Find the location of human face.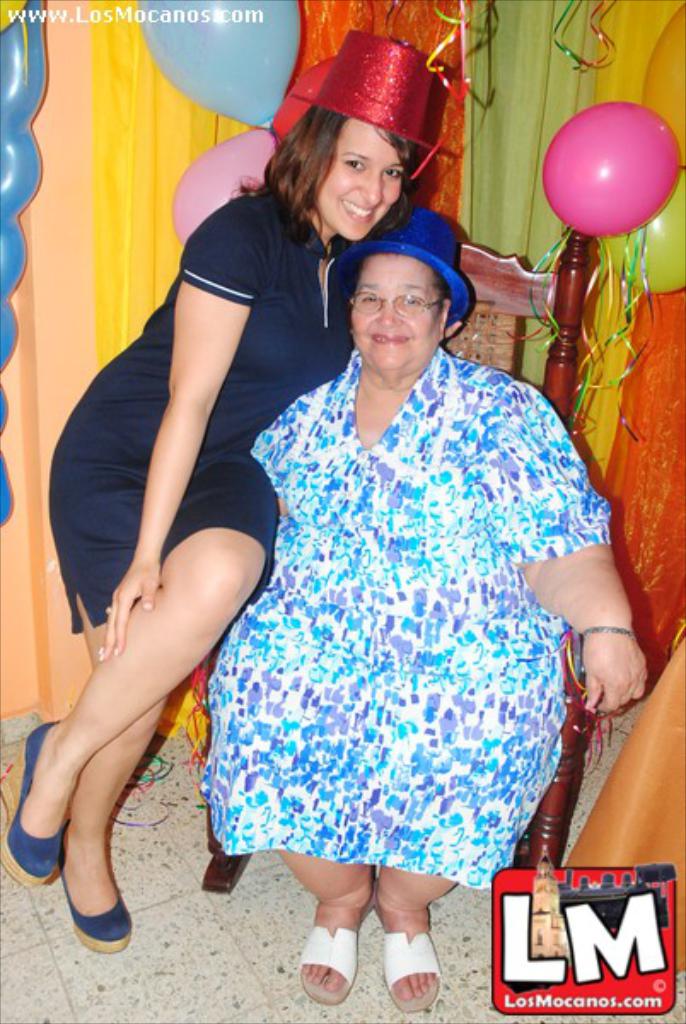
Location: [355, 254, 444, 369].
